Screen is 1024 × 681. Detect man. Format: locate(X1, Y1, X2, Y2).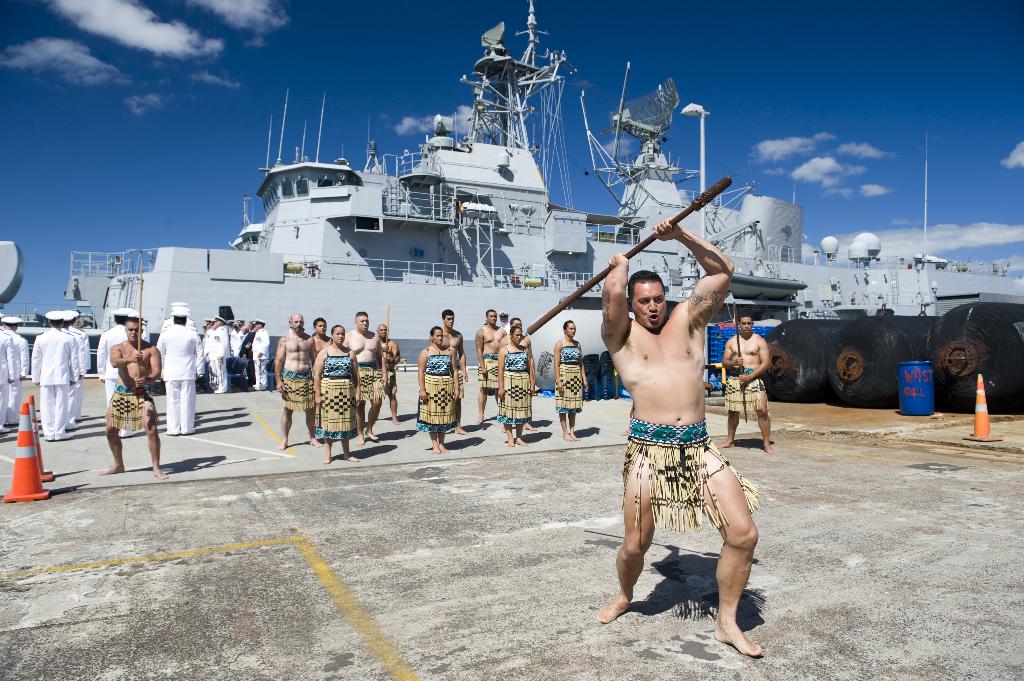
locate(376, 323, 403, 428).
